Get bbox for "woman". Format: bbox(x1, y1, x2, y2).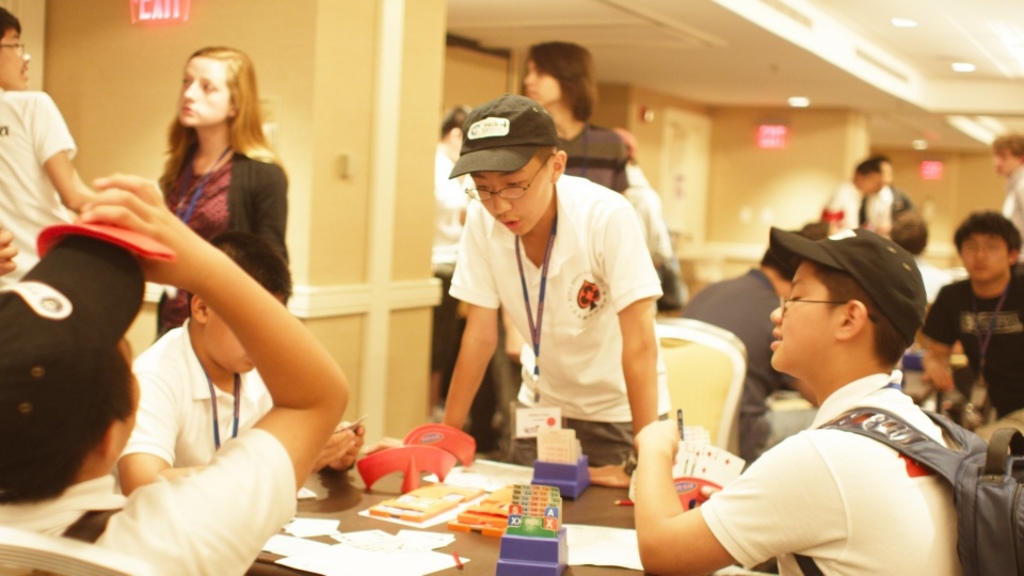
bbox(150, 43, 295, 343).
